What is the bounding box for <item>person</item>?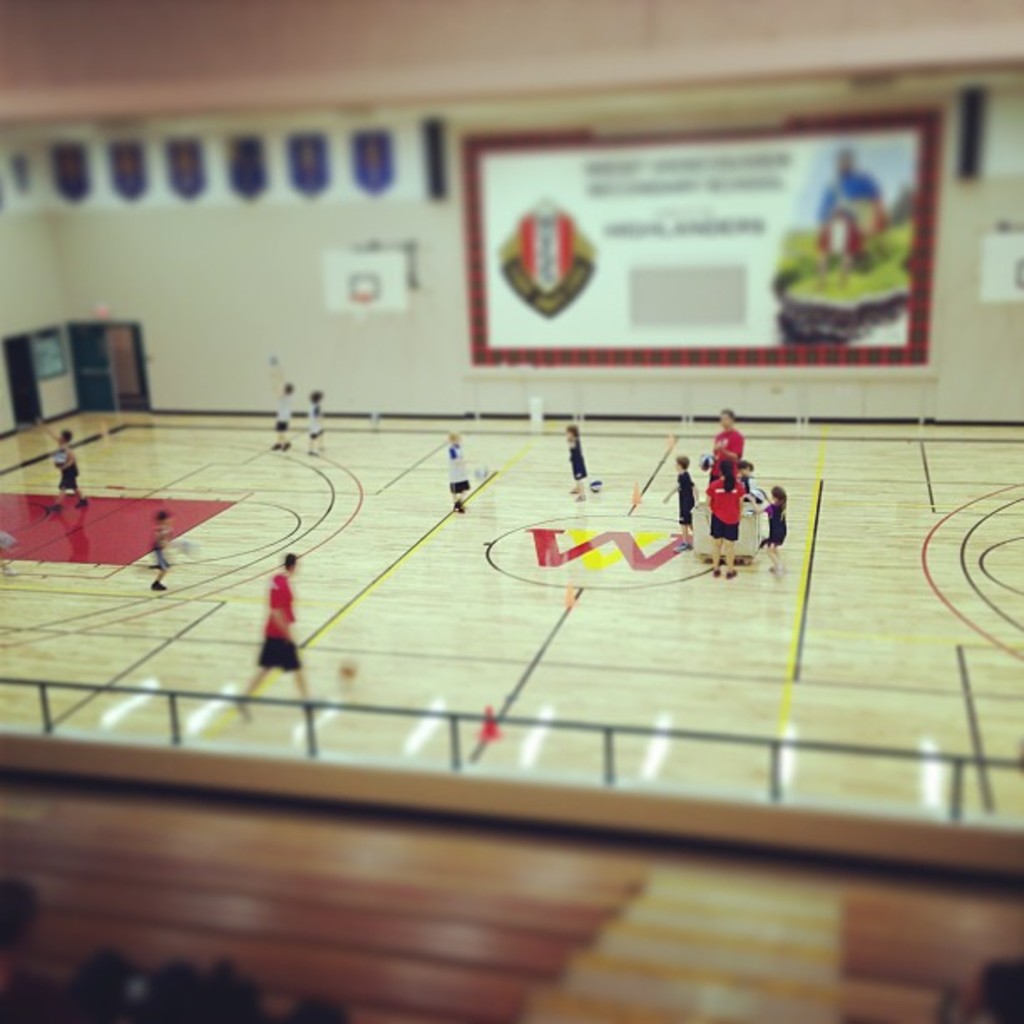
38:413:89:510.
